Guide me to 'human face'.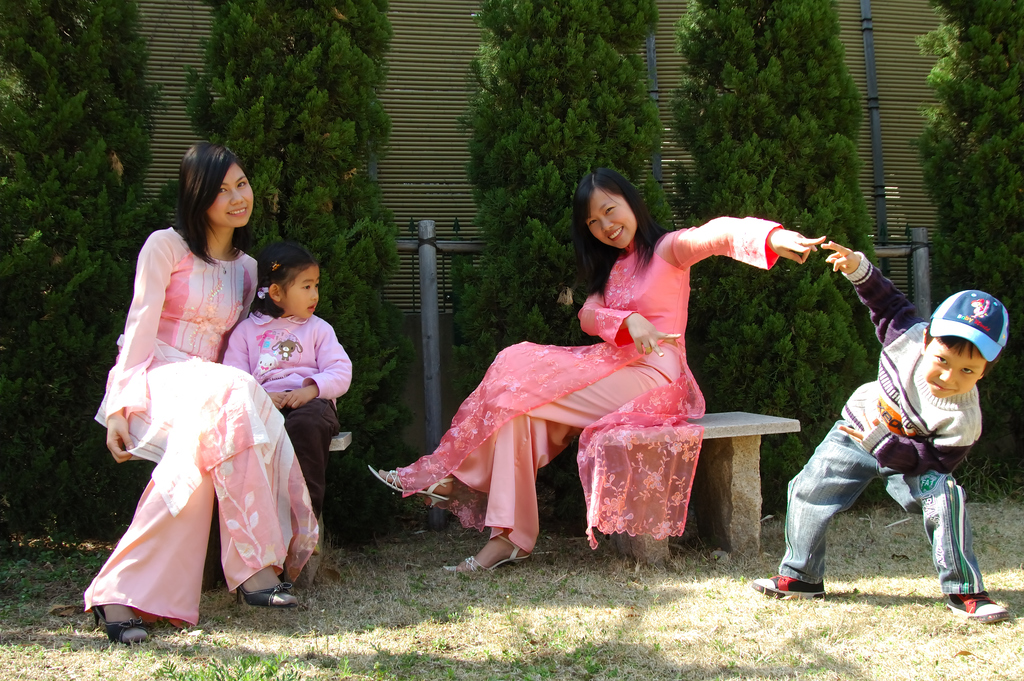
Guidance: 925, 341, 984, 401.
